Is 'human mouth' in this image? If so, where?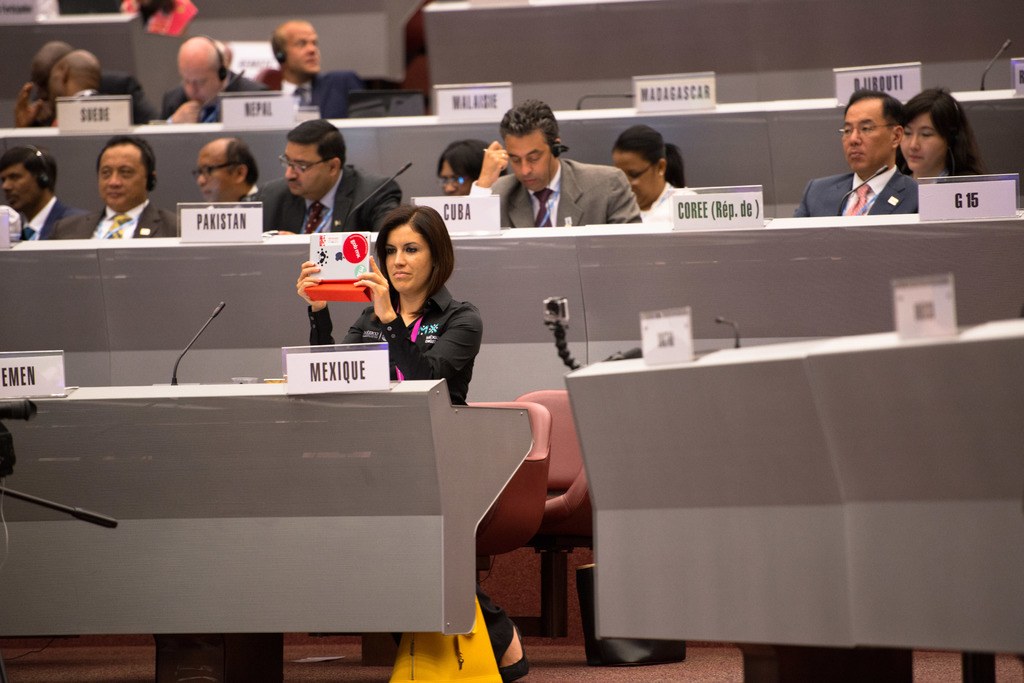
Yes, at 108,185,118,200.
